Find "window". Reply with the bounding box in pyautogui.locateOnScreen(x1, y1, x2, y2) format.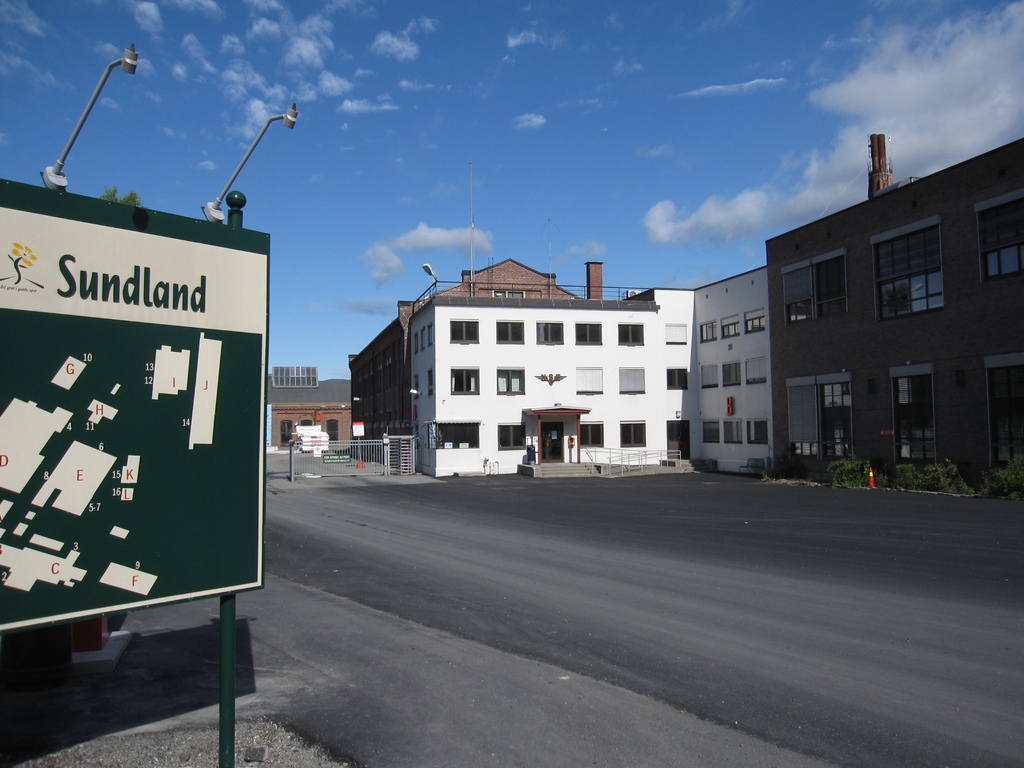
pyautogui.locateOnScreen(426, 320, 436, 346).
